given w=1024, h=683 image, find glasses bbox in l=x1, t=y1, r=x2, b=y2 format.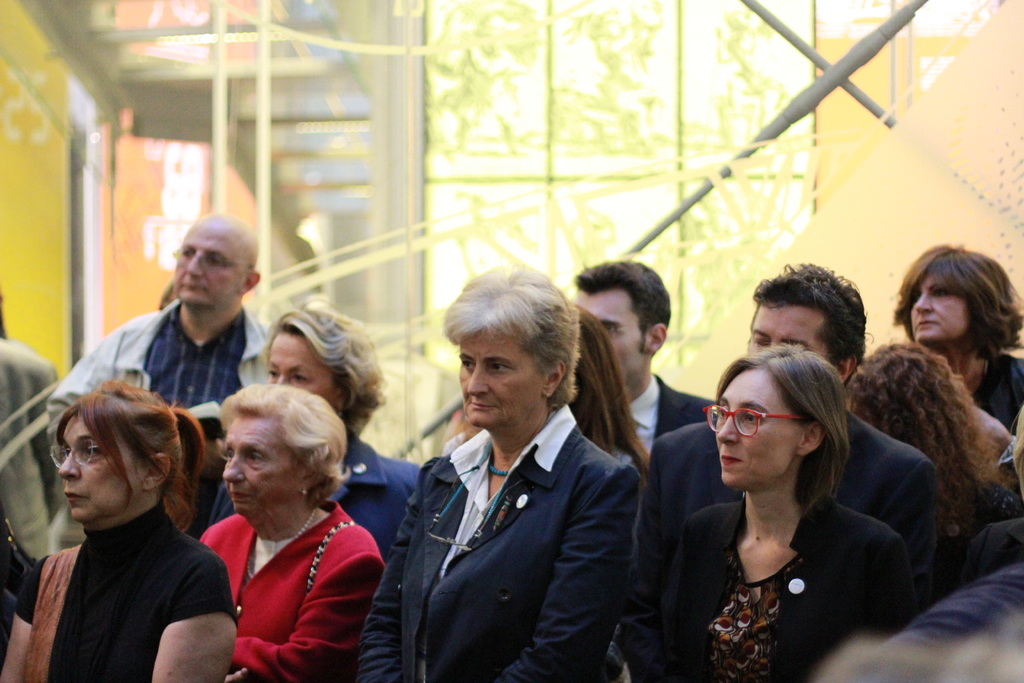
l=174, t=247, r=248, b=276.
